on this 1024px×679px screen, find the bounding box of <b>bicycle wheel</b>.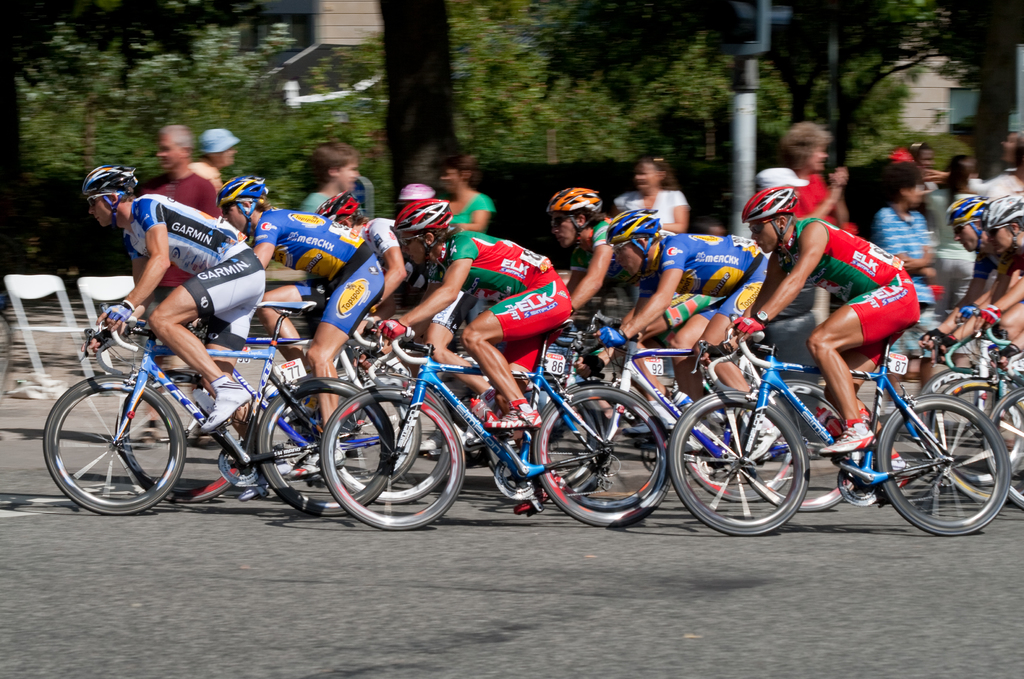
Bounding box: locate(665, 393, 806, 539).
